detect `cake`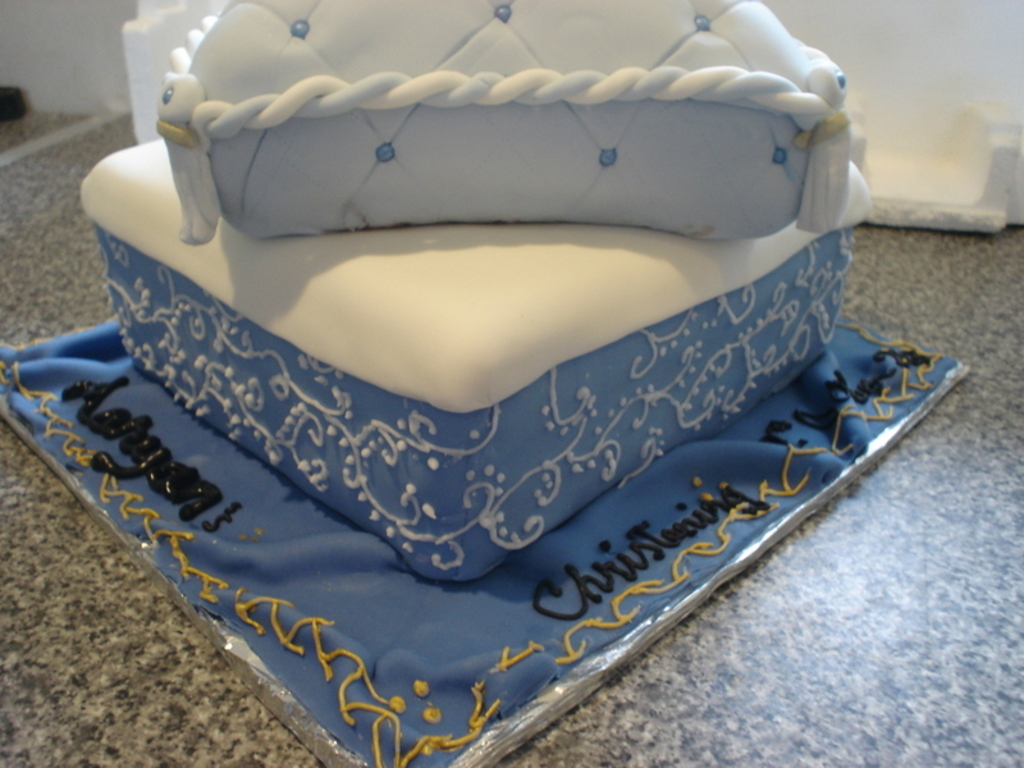
detection(0, 0, 956, 767)
